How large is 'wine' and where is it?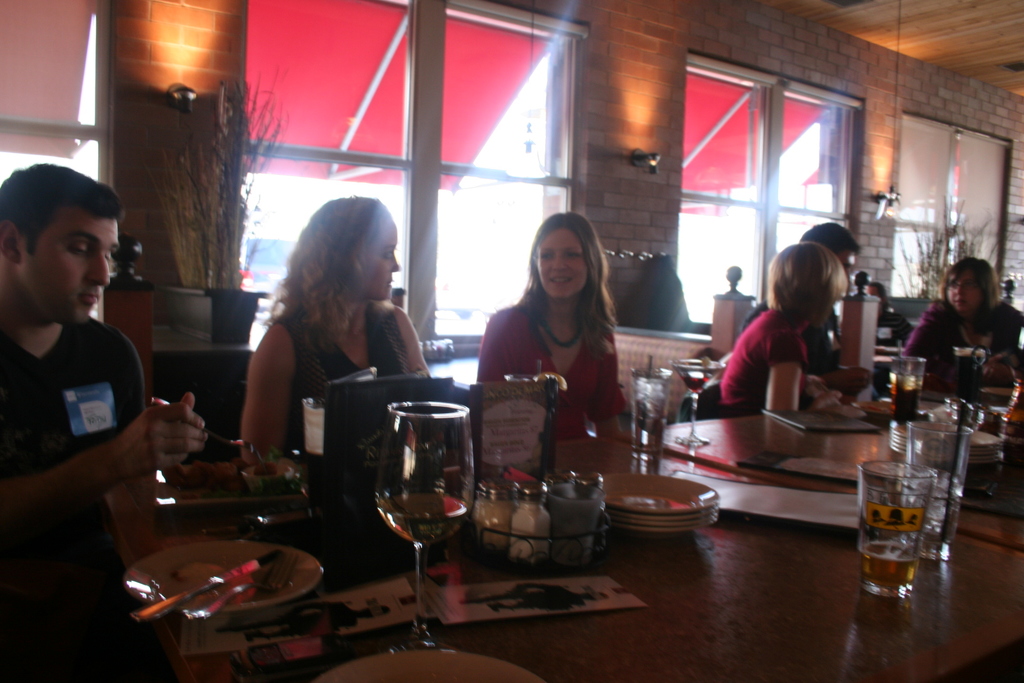
Bounding box: 885/383/926/427.
